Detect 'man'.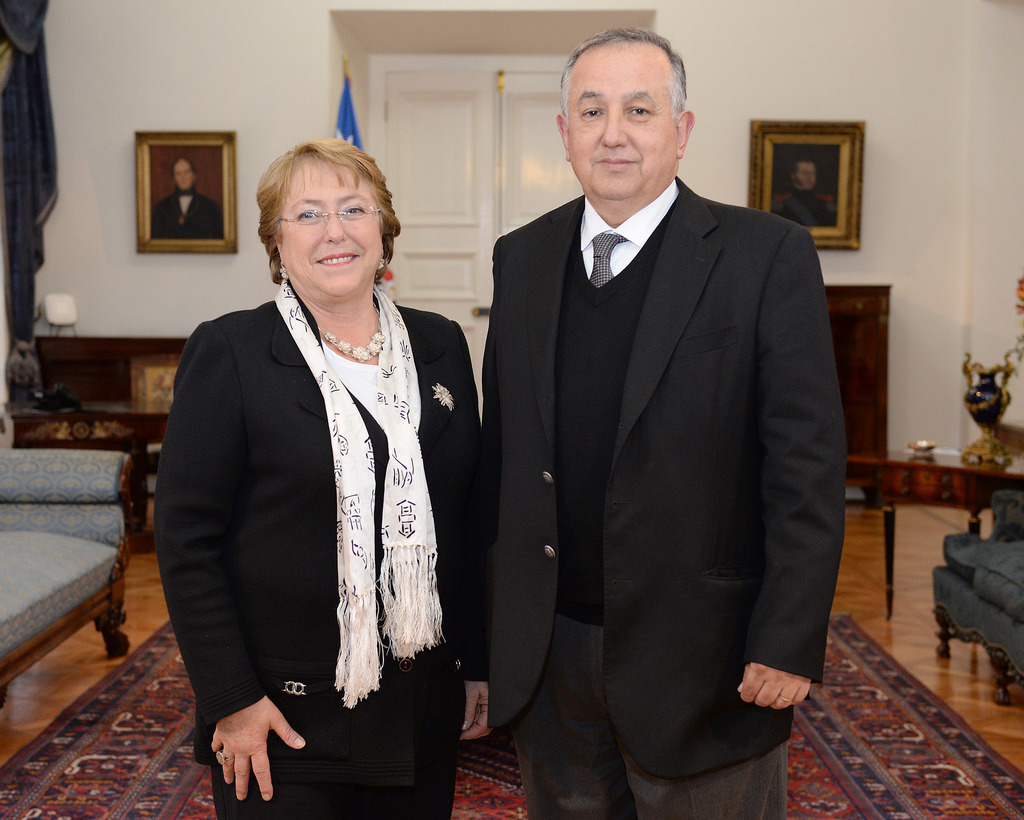
Detected at region(774, 159, 833, 229).
